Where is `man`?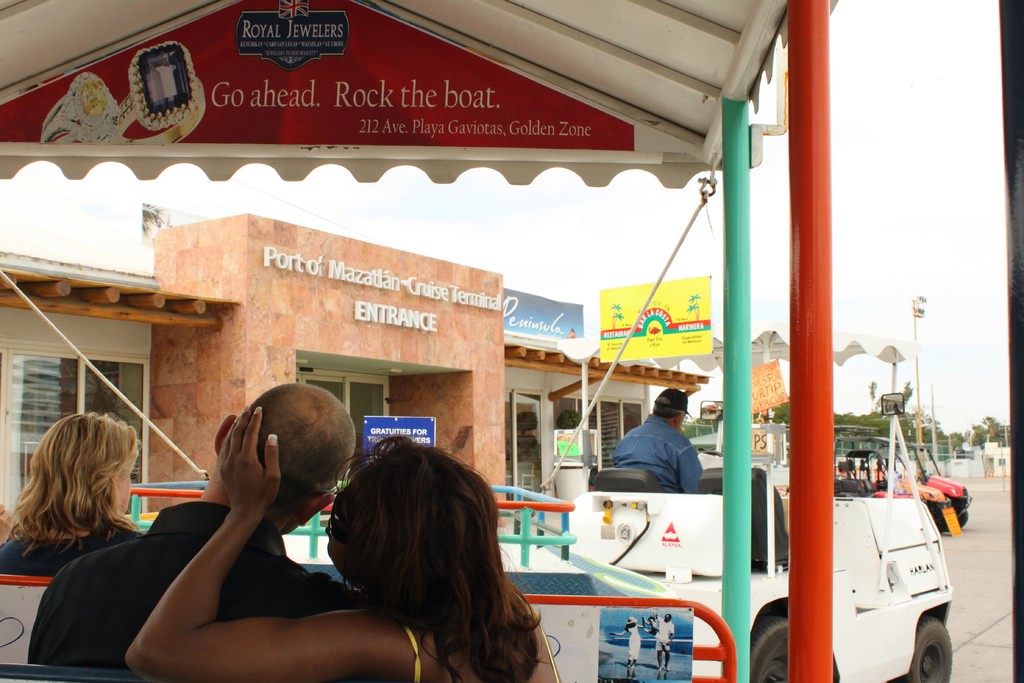
17 381 373 675.
